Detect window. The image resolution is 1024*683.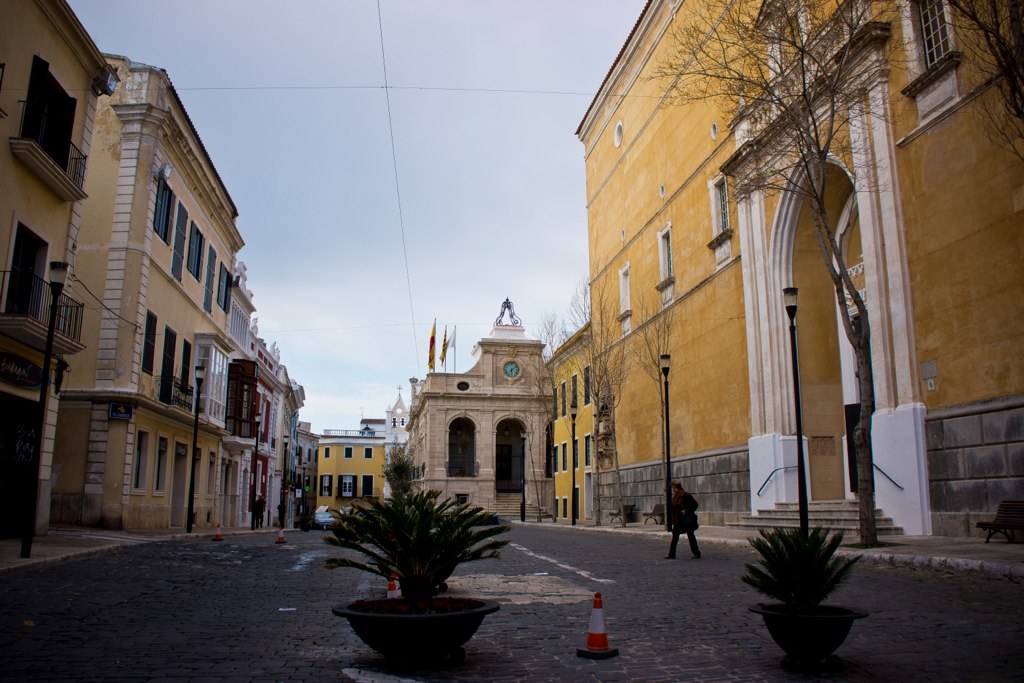
x1=319 y1=474 x2=332 y2=498.
